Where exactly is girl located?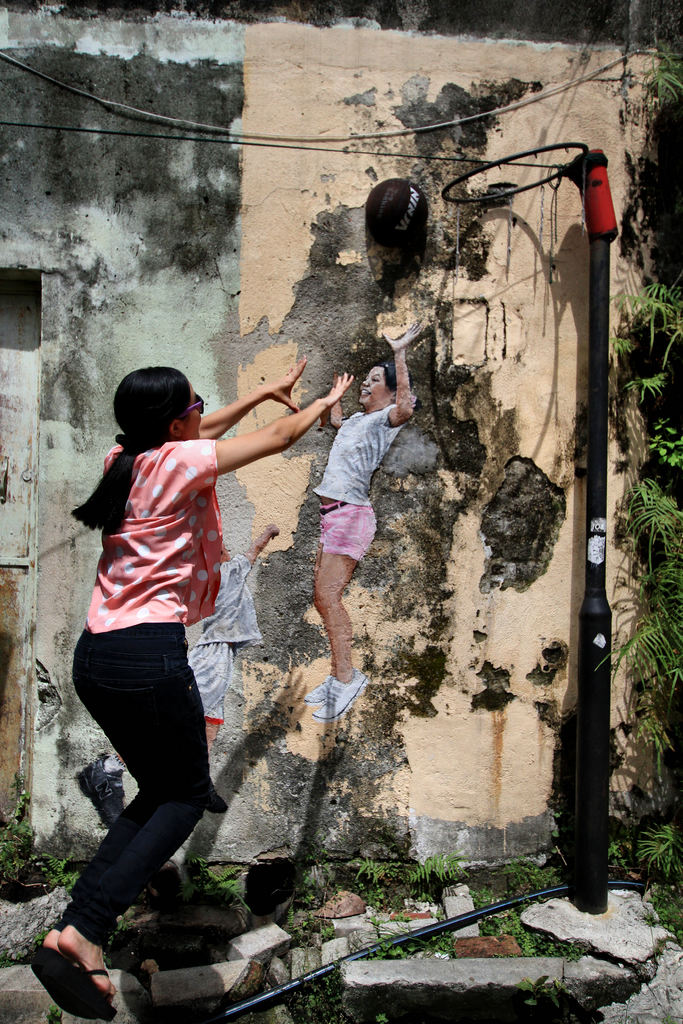
Its bounding box is 18/365/354/1022.
